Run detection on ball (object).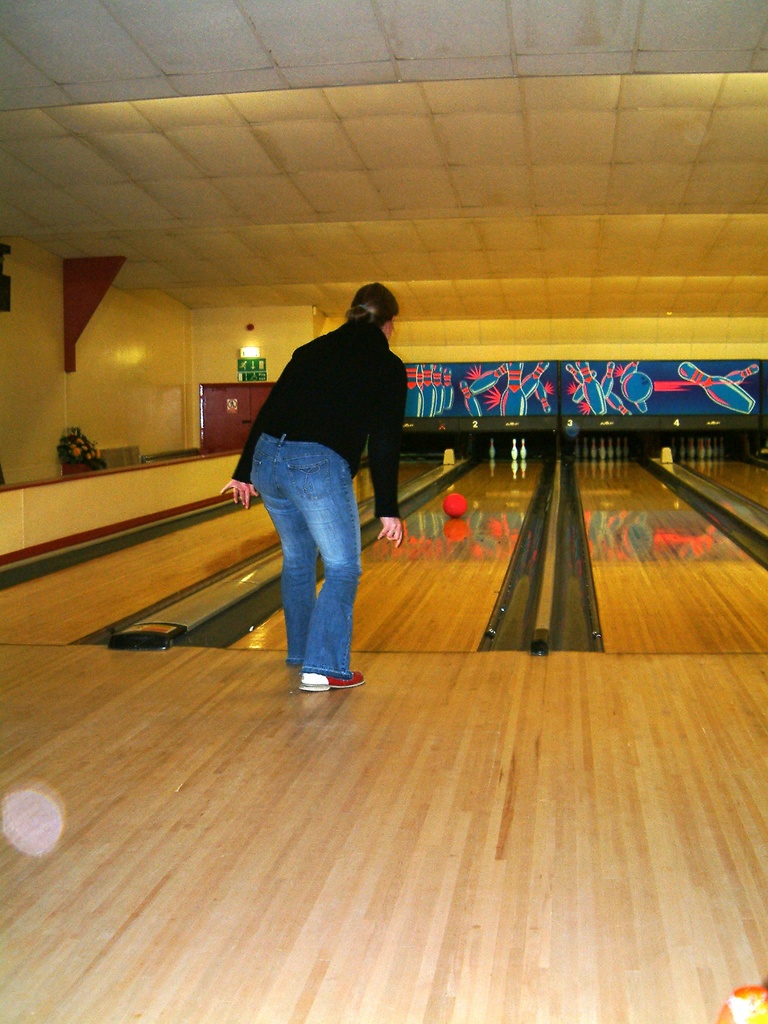
Result: 445 491 468 515.
